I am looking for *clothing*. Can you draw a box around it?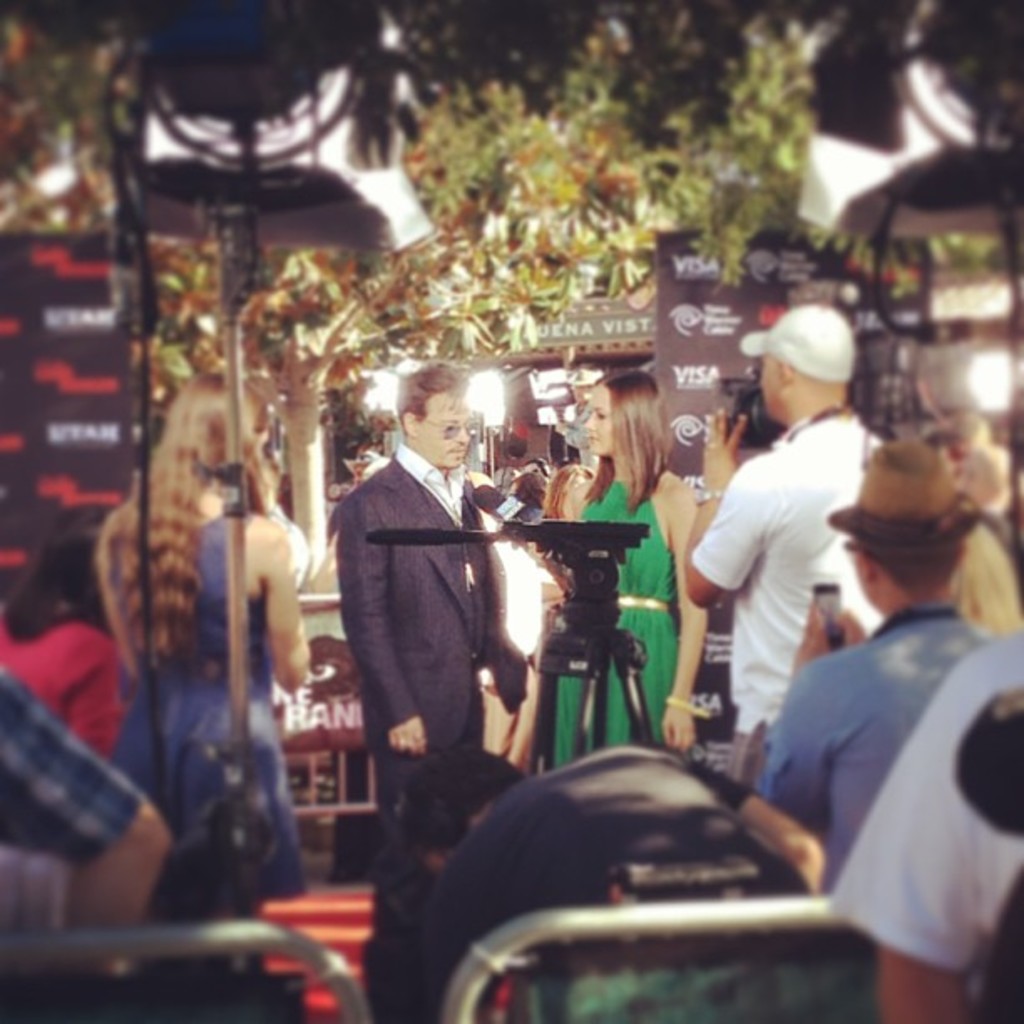
Sure, the bounding box is box=[340, 435, 494, 830].
